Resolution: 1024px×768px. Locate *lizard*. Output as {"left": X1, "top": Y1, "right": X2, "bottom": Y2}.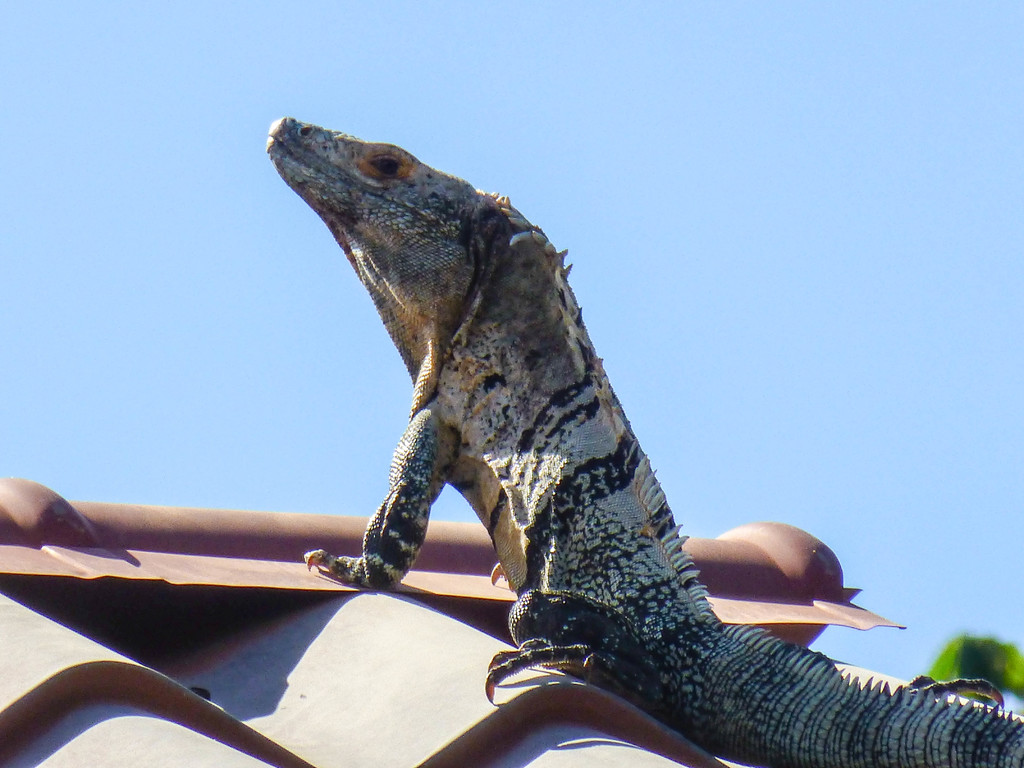
{"left": 270, "top": 122, "right": 1020, "bottom": 763}.
